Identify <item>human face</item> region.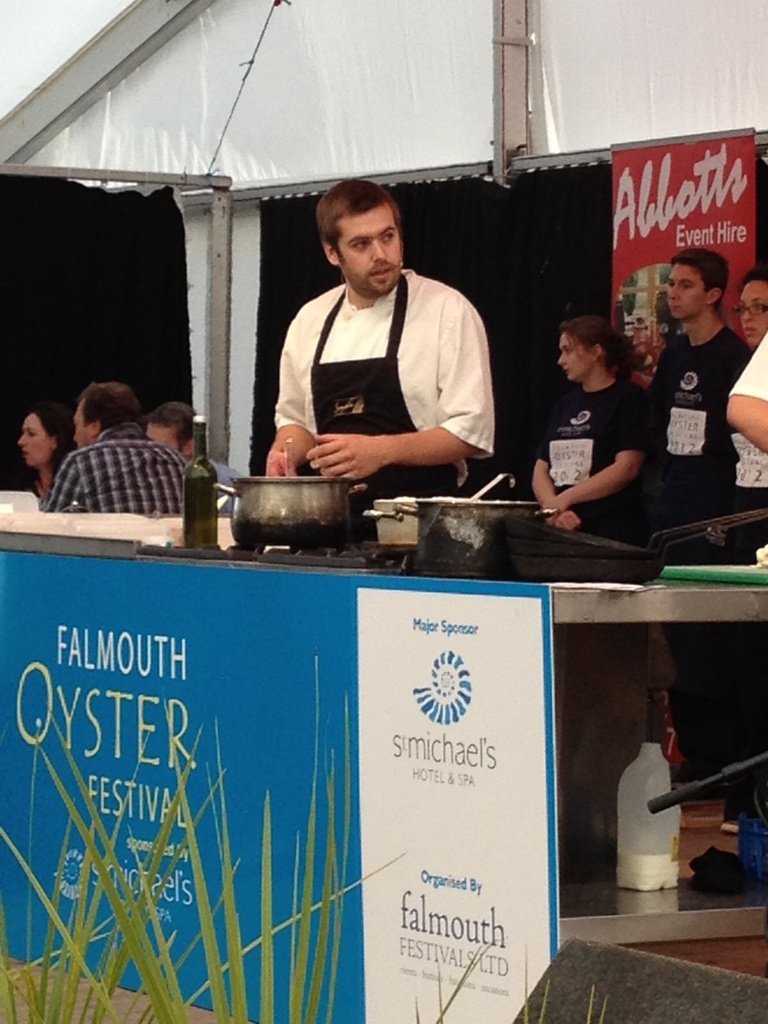
Region: bbox=(145, 428, 177, 455).
